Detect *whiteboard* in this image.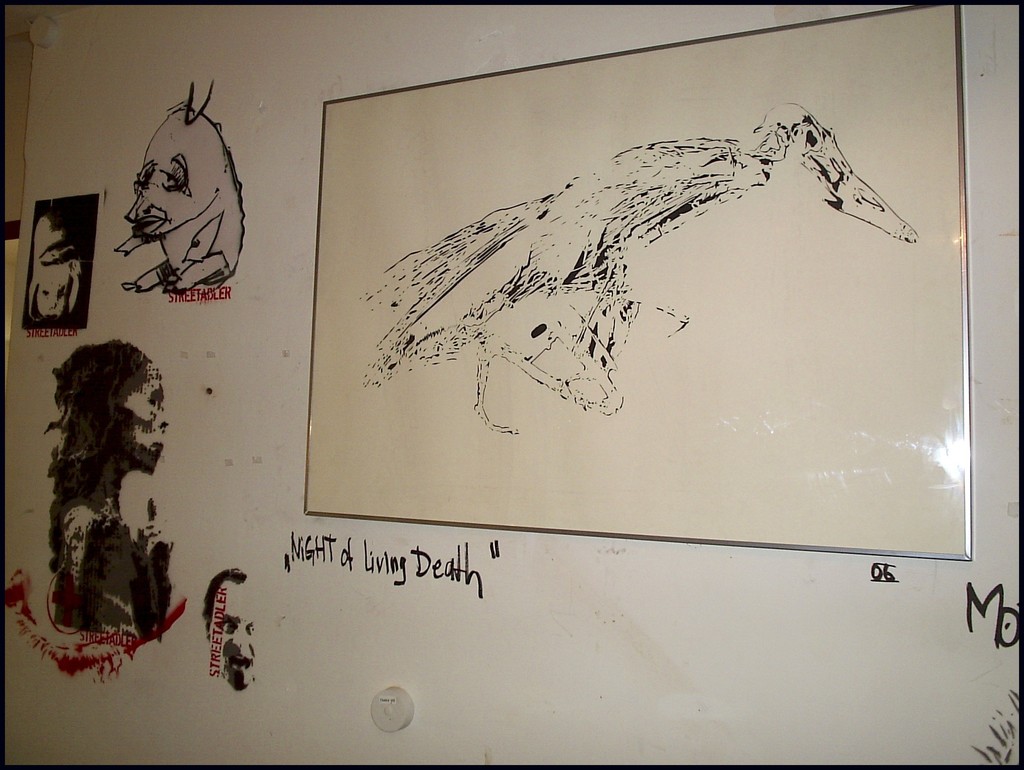
Detection: BBox(306, 0, 972, 563).
